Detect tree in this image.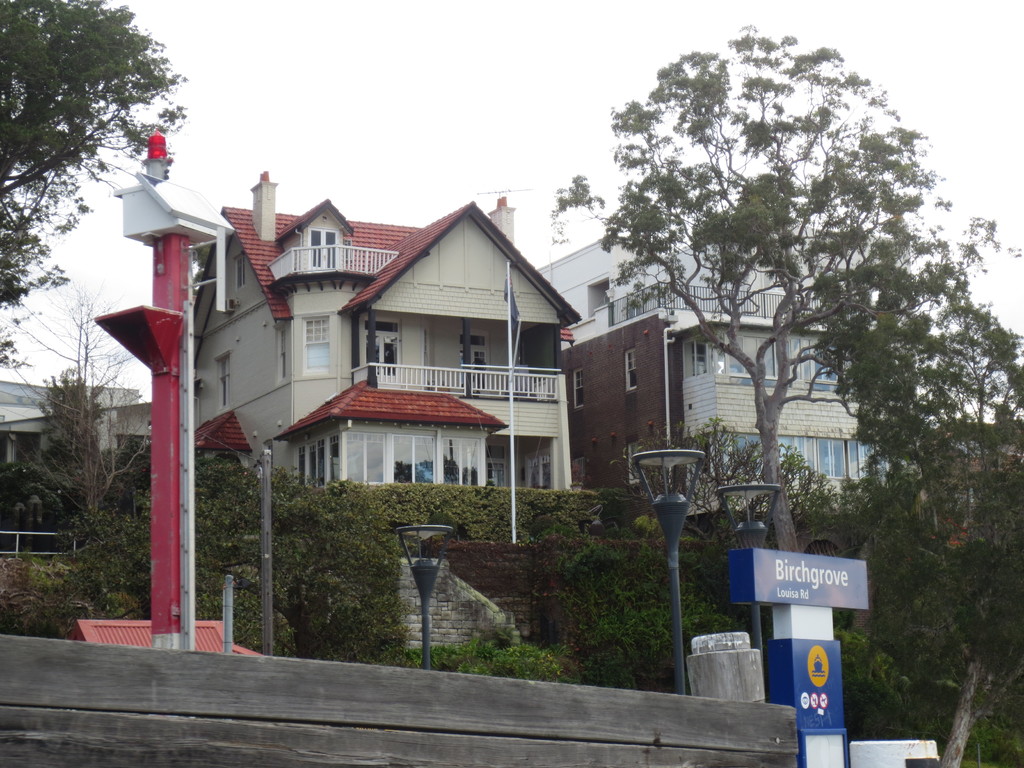
Detection: (x1=573, y1=26, x2=927, y2=557).
